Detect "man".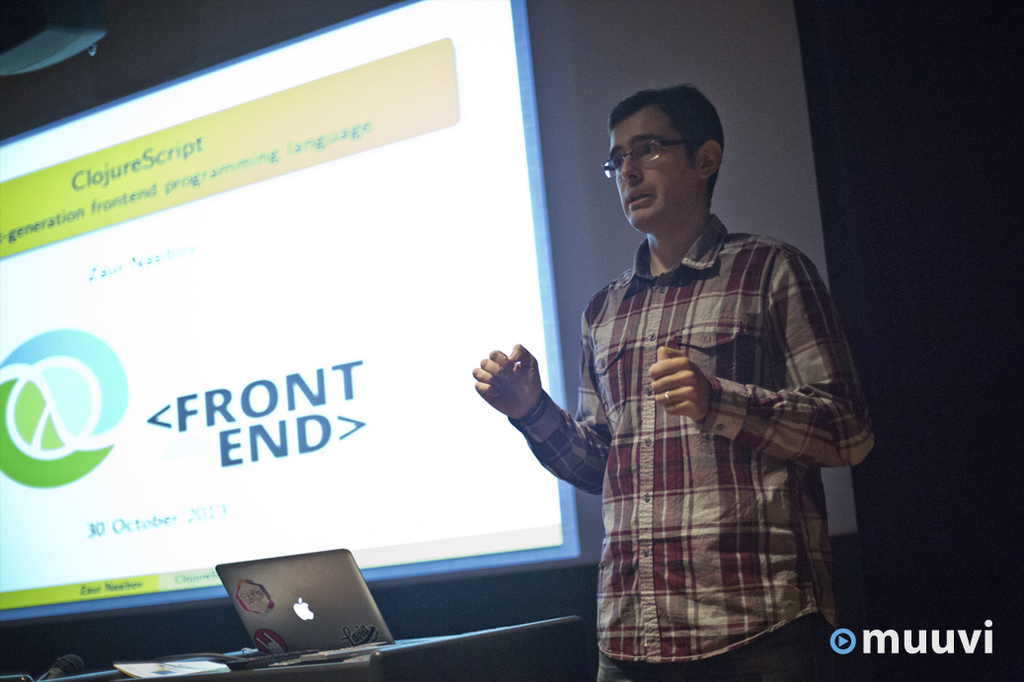
Detected at 478:86:900:681.
